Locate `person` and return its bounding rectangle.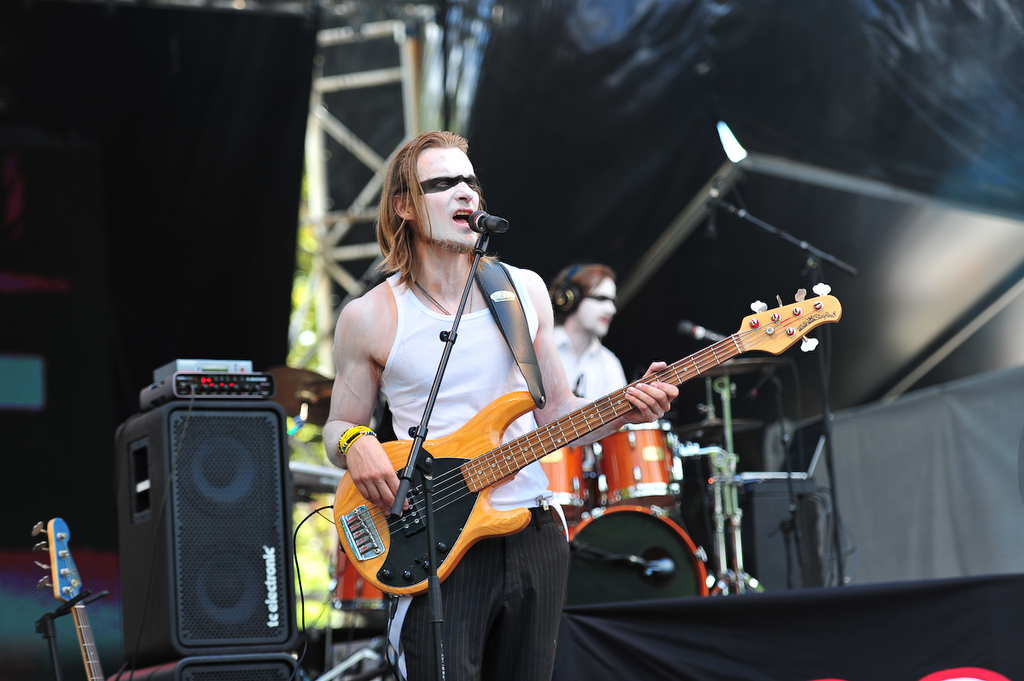
(519, 264, 697, 562).
